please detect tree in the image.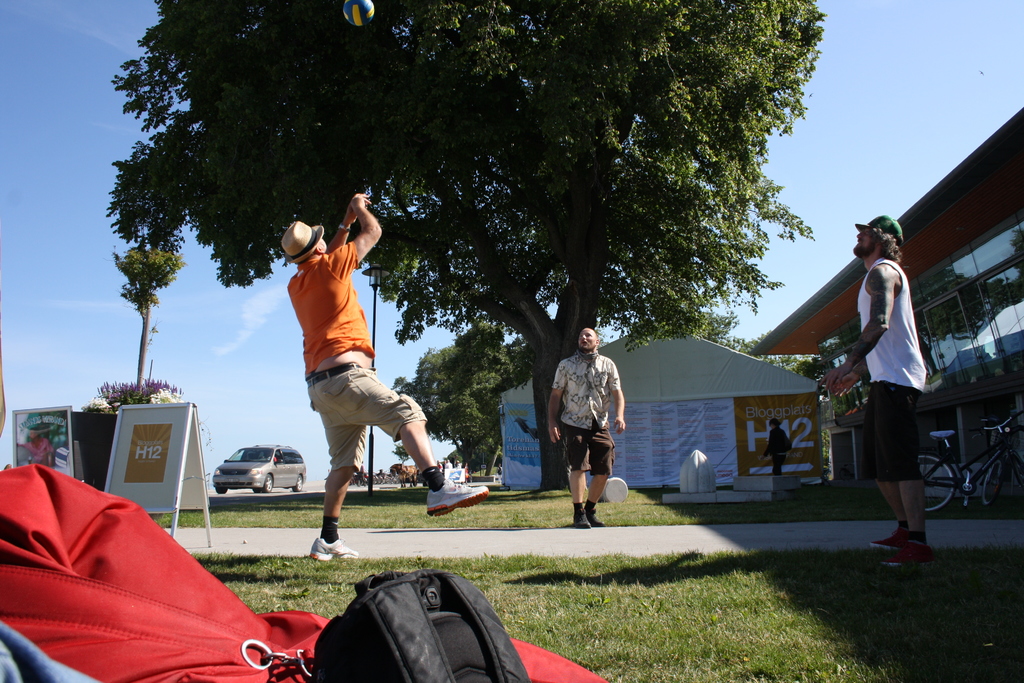
x1=387 y1=327 x2=557 y2=500.
